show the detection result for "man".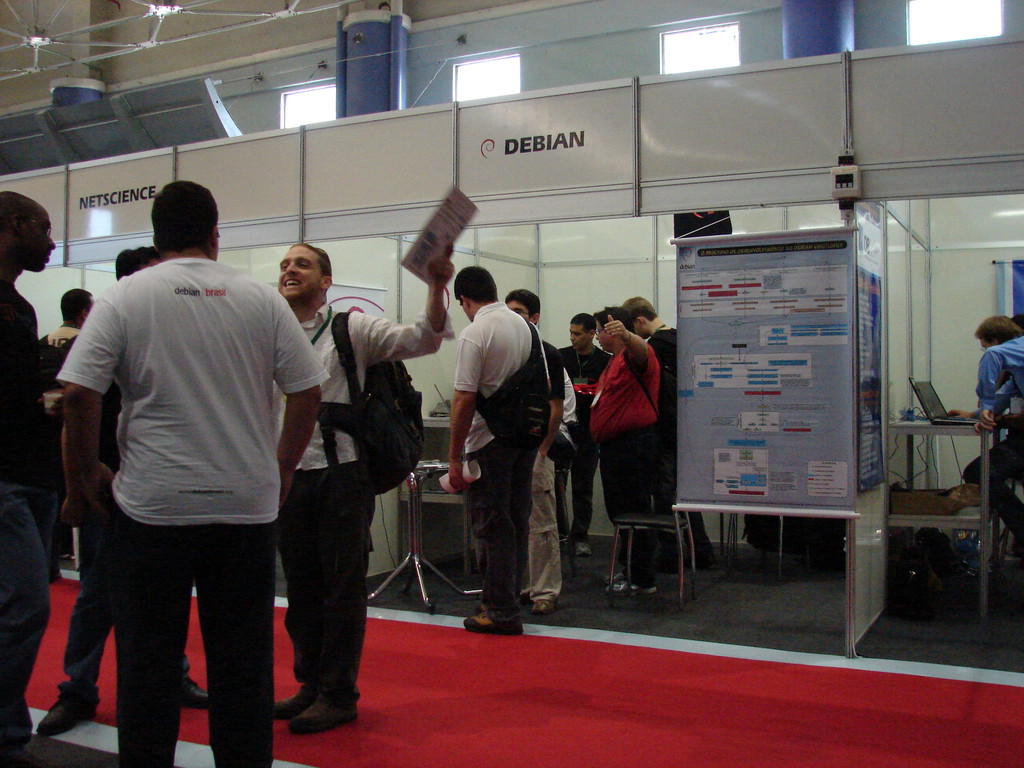
rect(439, 262, 544, 639).
